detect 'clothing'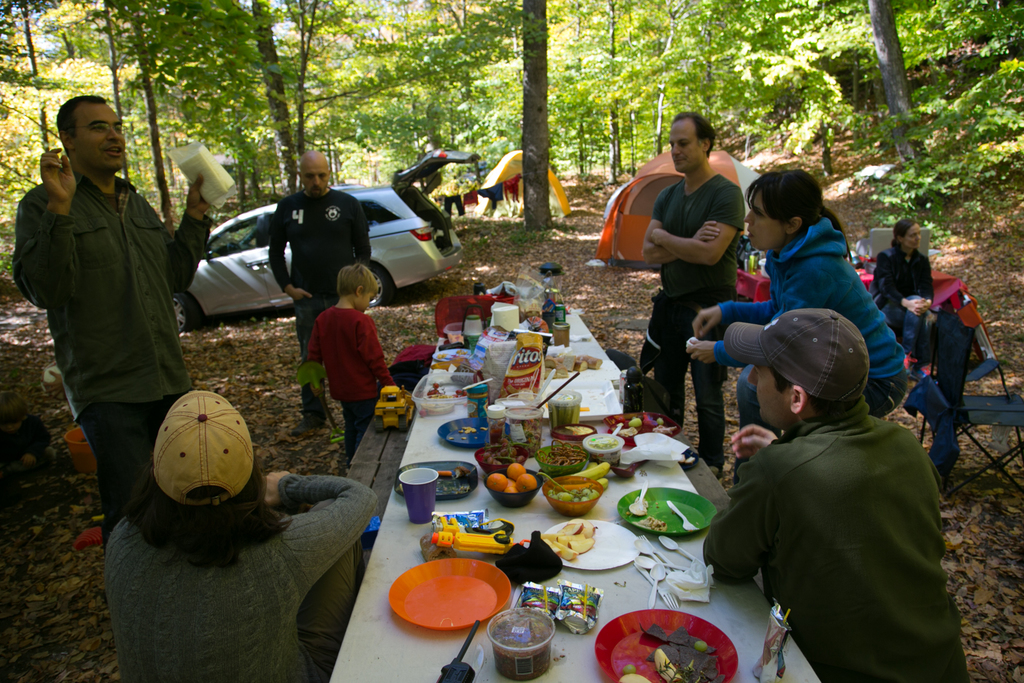
[5,169,223,509]
